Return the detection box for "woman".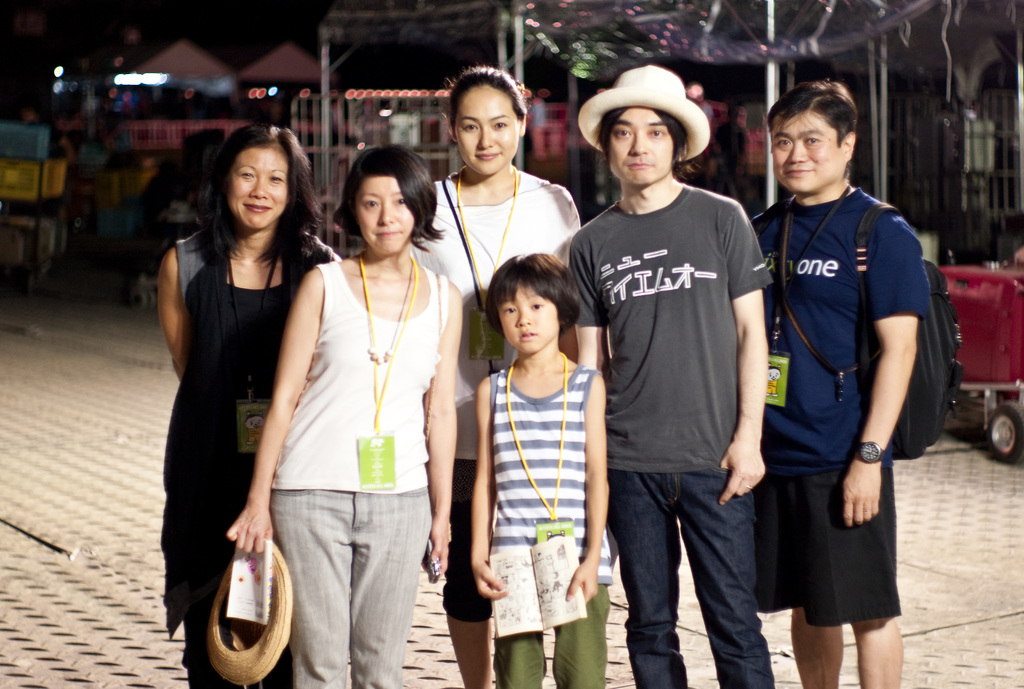
bbox=[409, 66, 582, 688].
